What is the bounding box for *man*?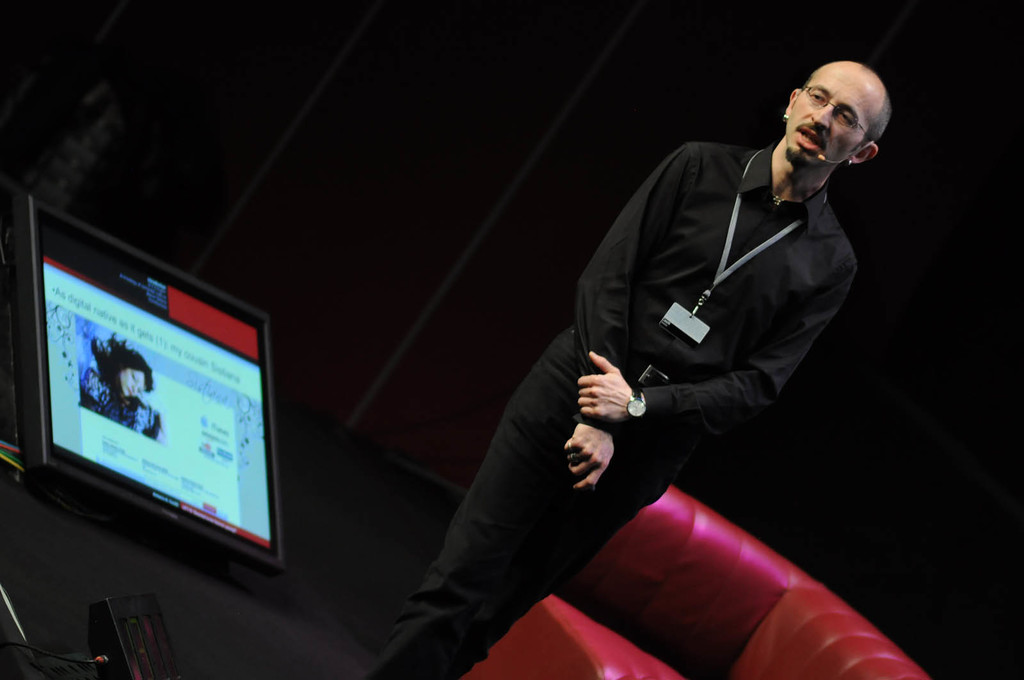
x1=364 y1=61 x2=893 y2=679.
